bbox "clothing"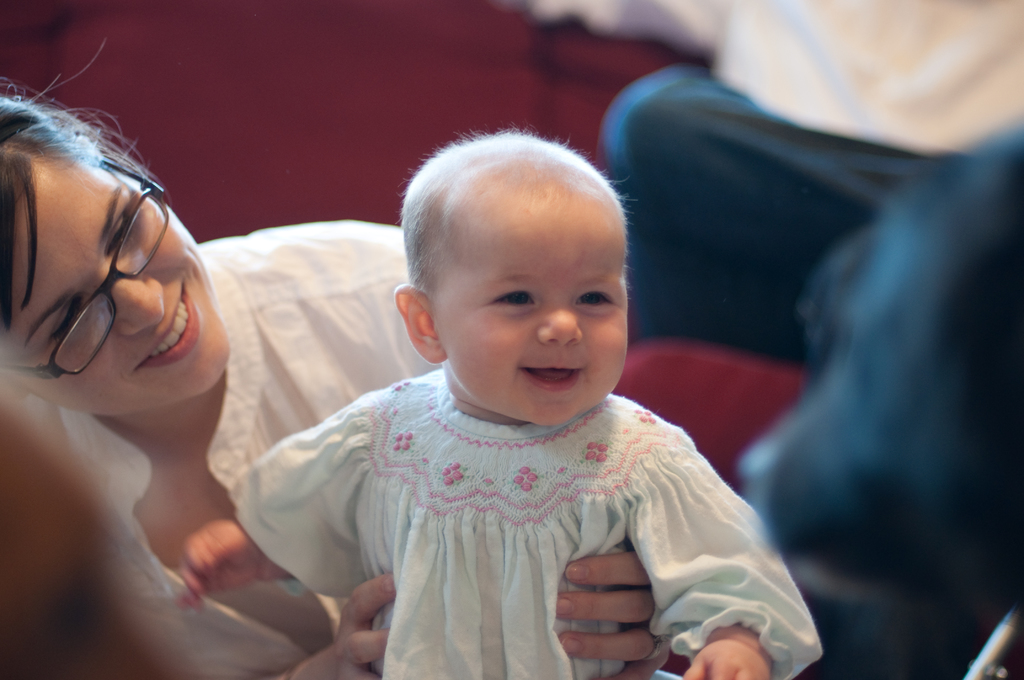
left=228, top=369, right=819, bottom=679
